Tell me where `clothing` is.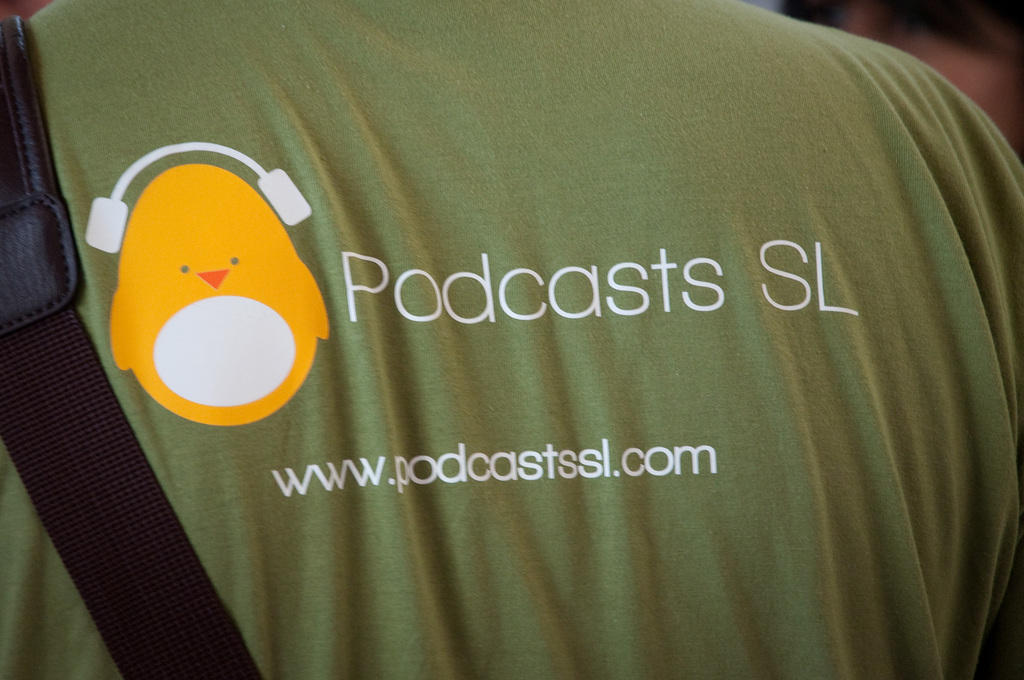
`clothing` is at 59, 0, 995, 654.
